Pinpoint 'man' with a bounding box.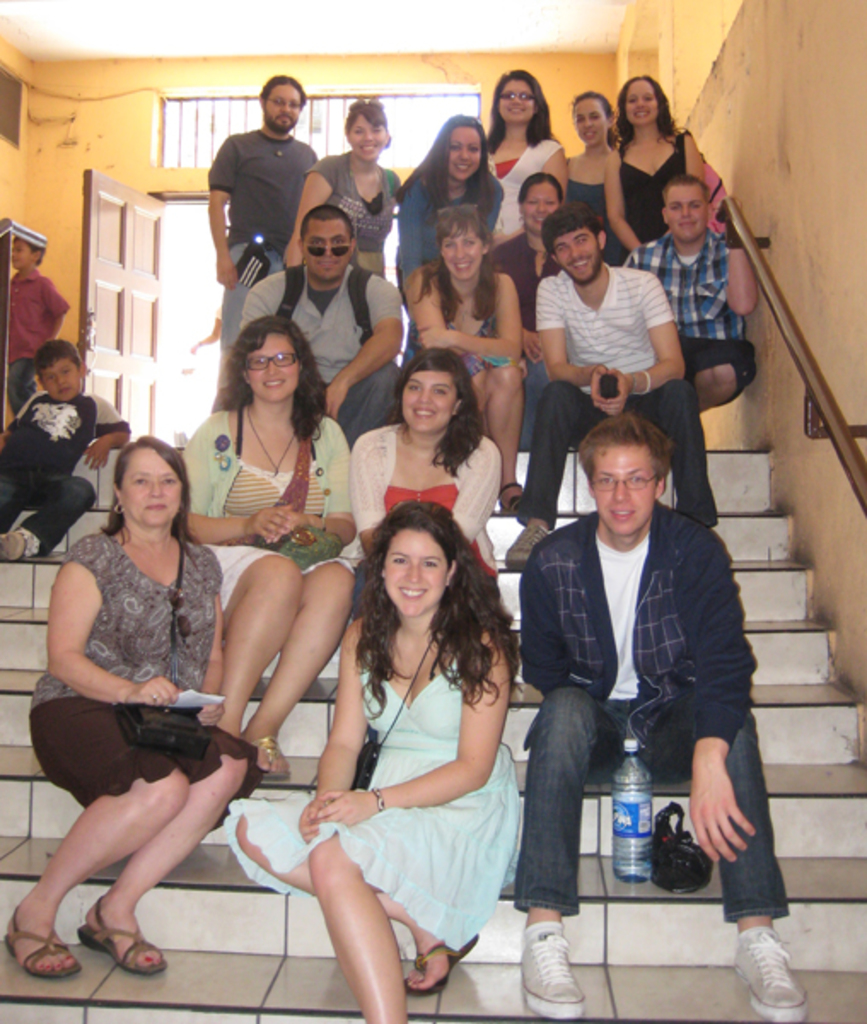
(left=500, top=210, right=724, bottom=572).
